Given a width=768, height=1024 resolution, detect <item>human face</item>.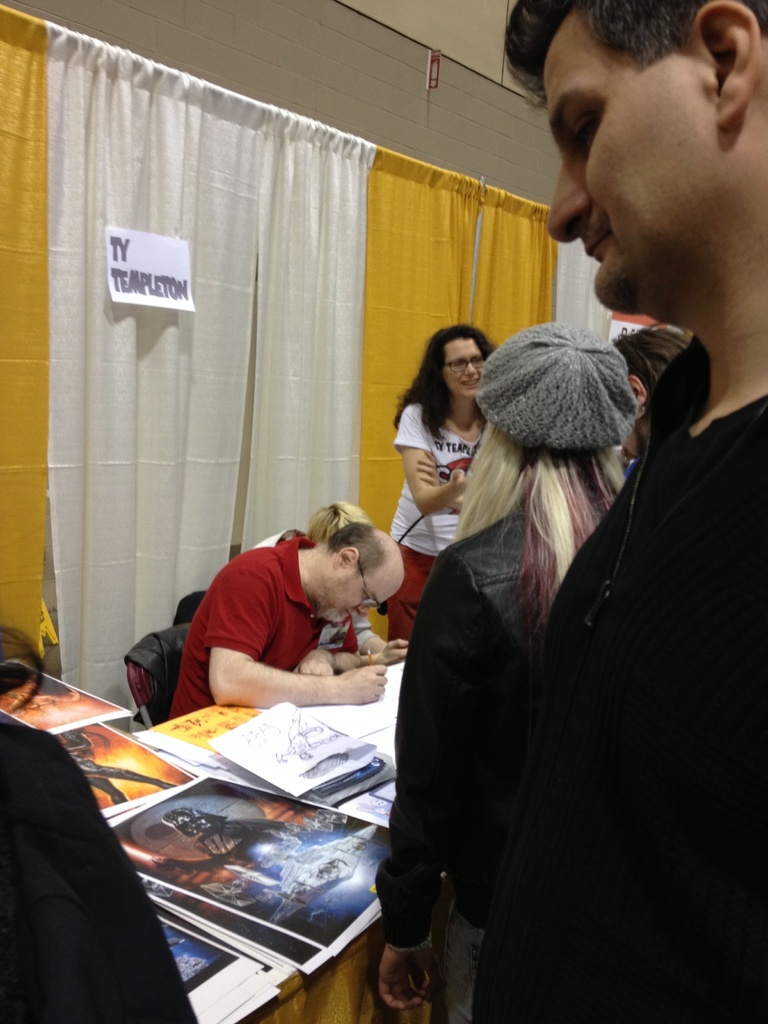
547,4,728,316.
